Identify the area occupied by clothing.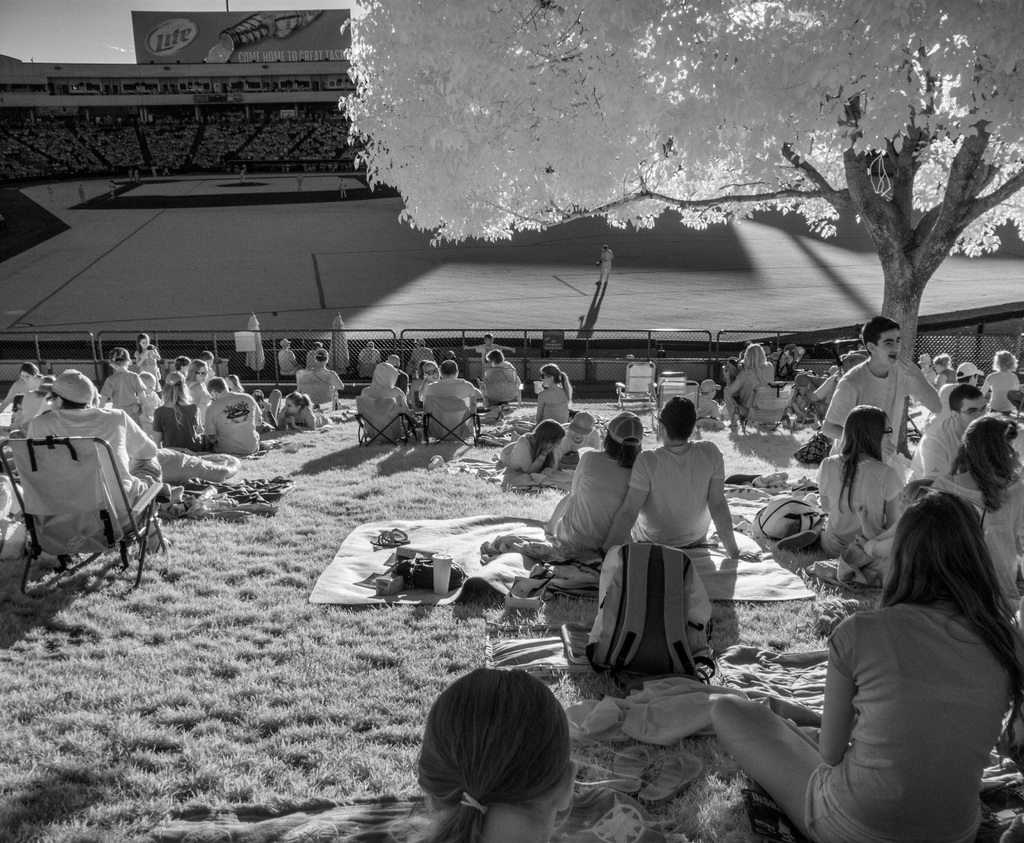
Area: x1=982, y1=365, x2=1023, y2=417.
